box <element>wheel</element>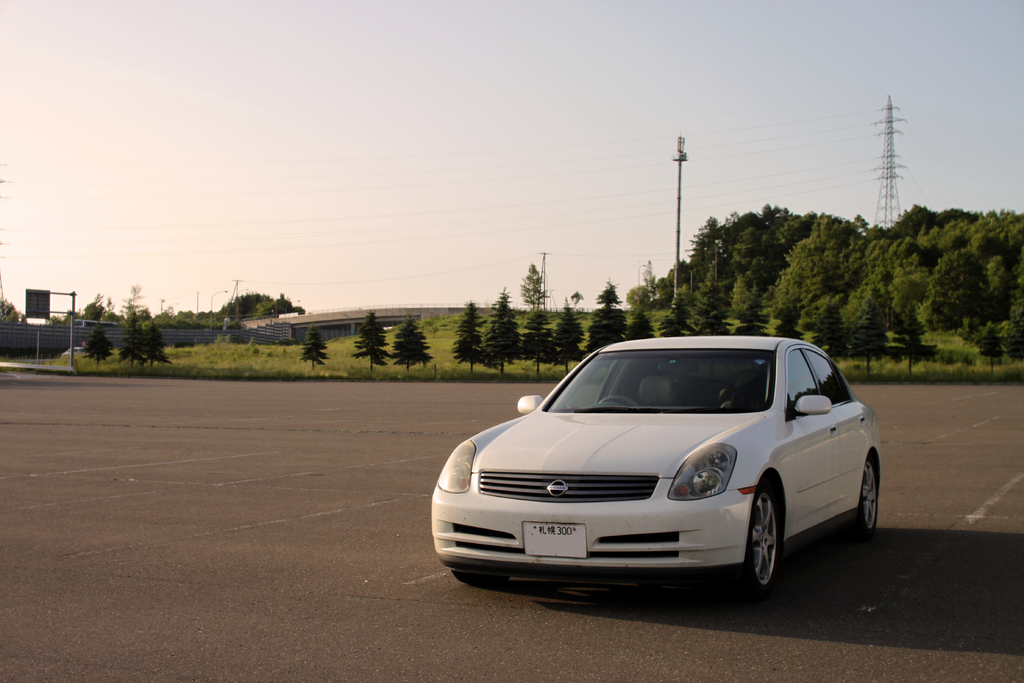
728 481 781 609
